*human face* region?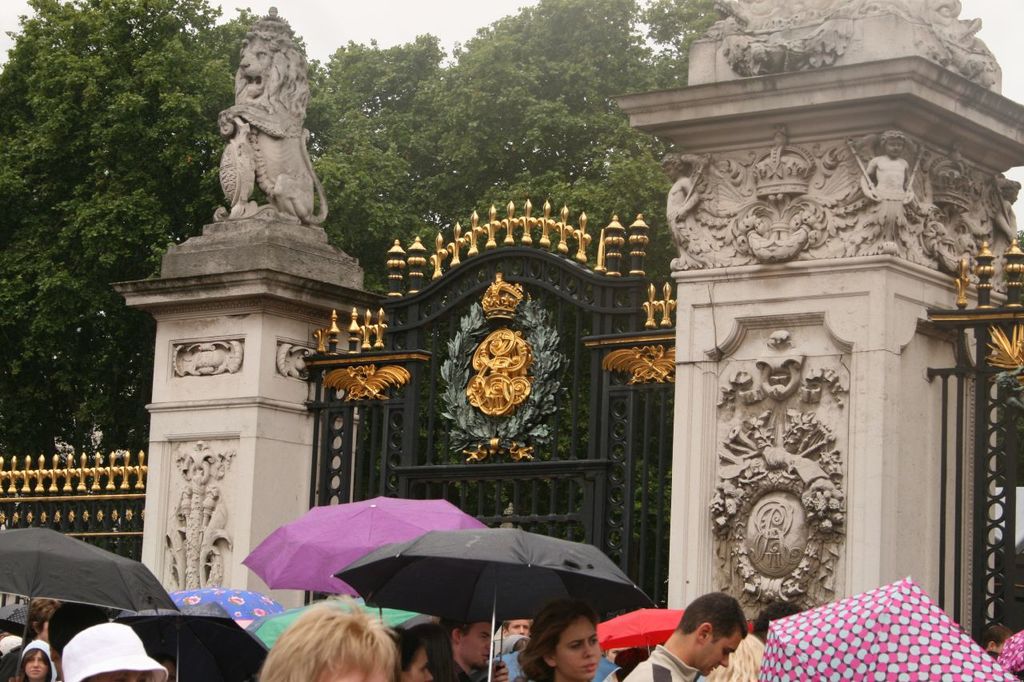
(24,648,46,679)
